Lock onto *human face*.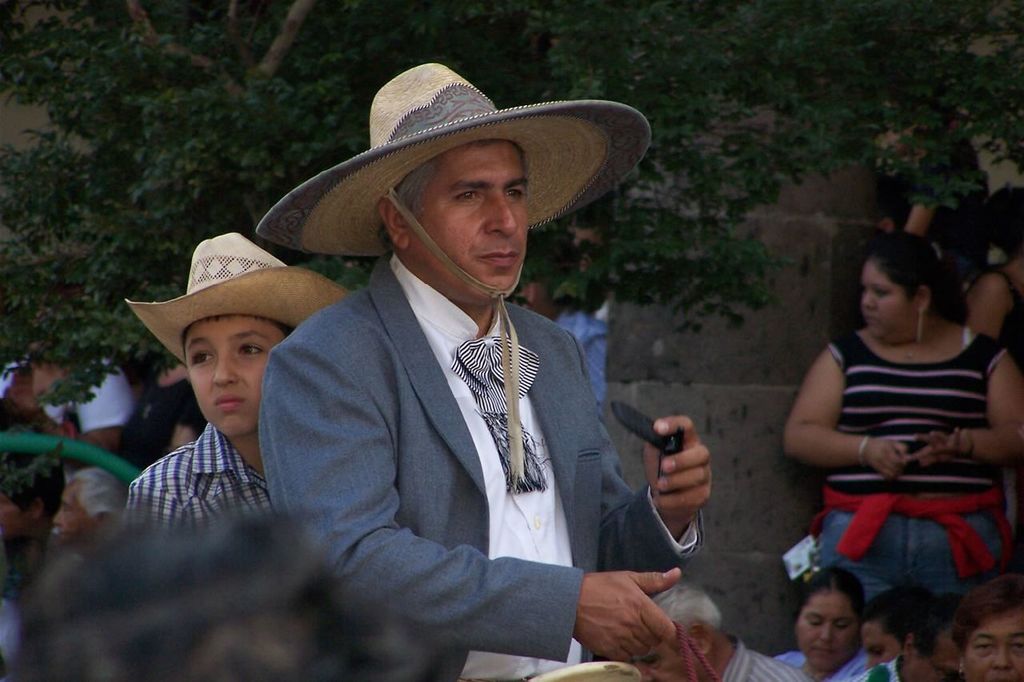
Locked: x1=957 y1=605 x2=1023 y2=681.
